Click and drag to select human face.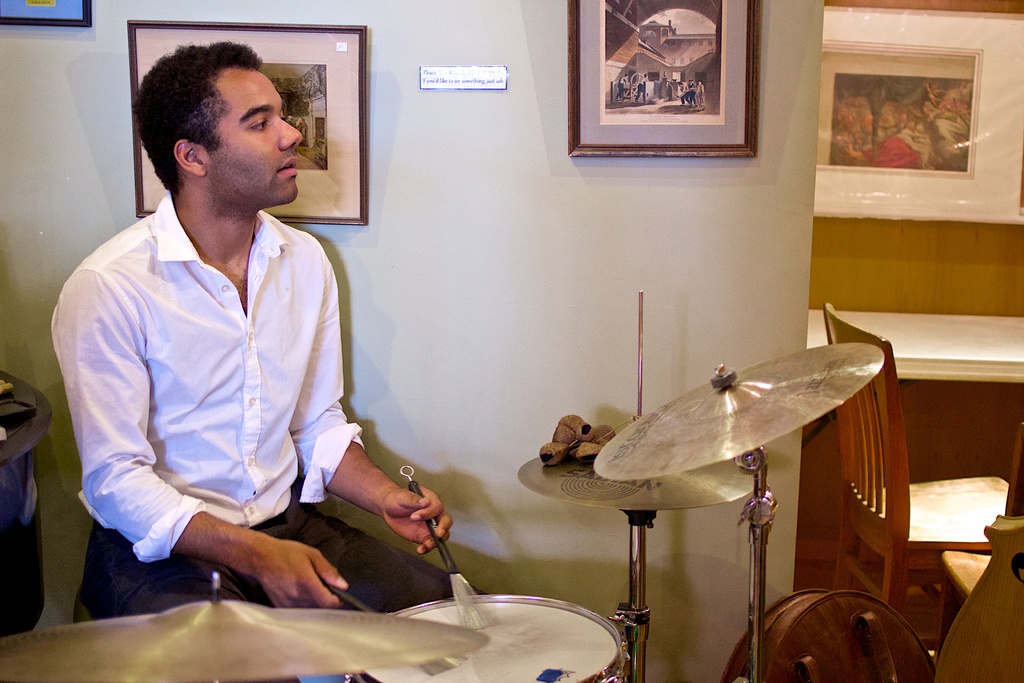
Selection: bbox=(199, 67, 303, 205).
